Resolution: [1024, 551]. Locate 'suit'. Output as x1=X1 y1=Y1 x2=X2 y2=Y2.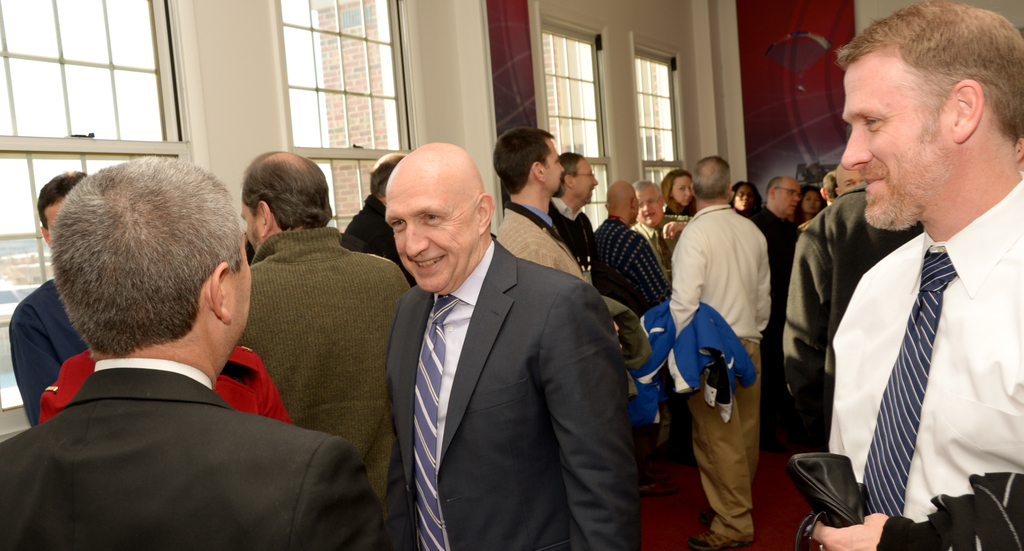
x1=495 y1=205 x2=625 y2=314.
